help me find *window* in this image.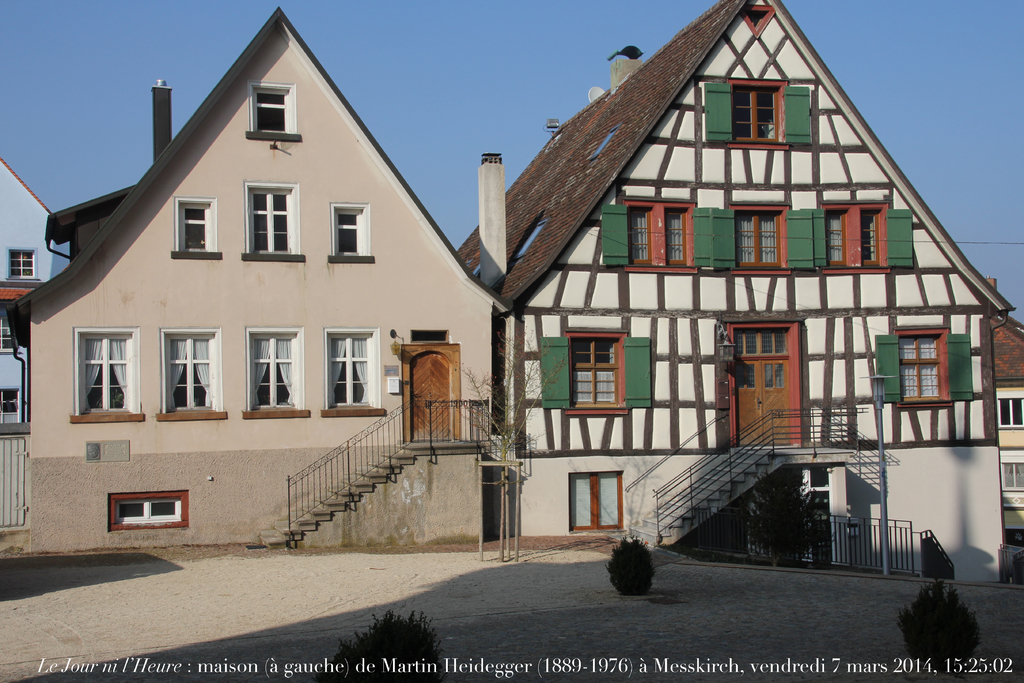
Found it: 510, 215, 543, 261.
